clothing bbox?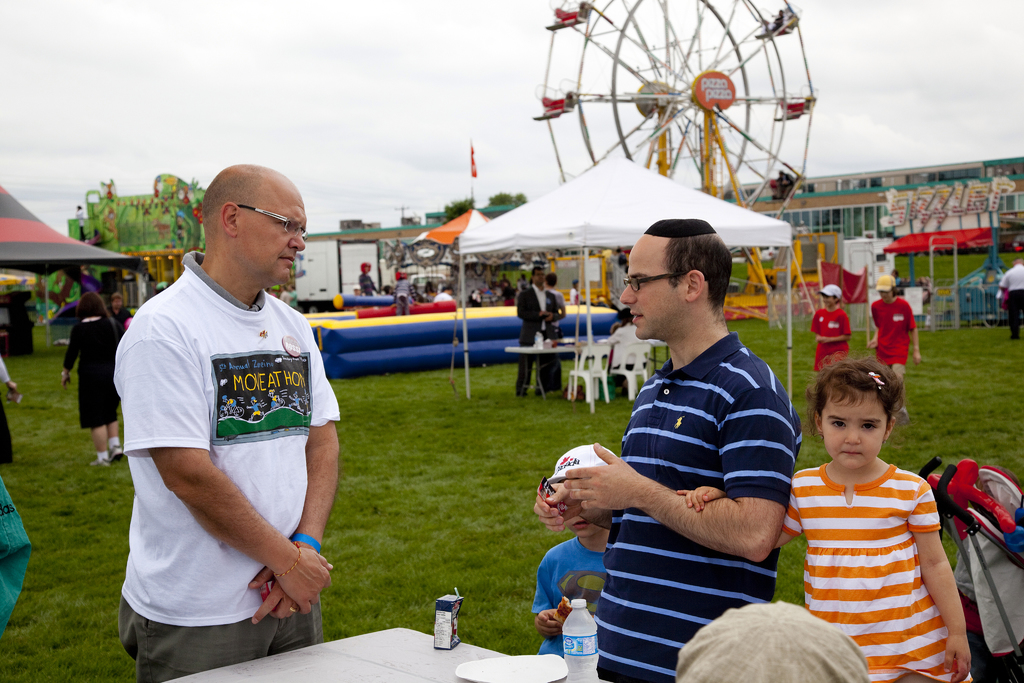
392 281 415 311
